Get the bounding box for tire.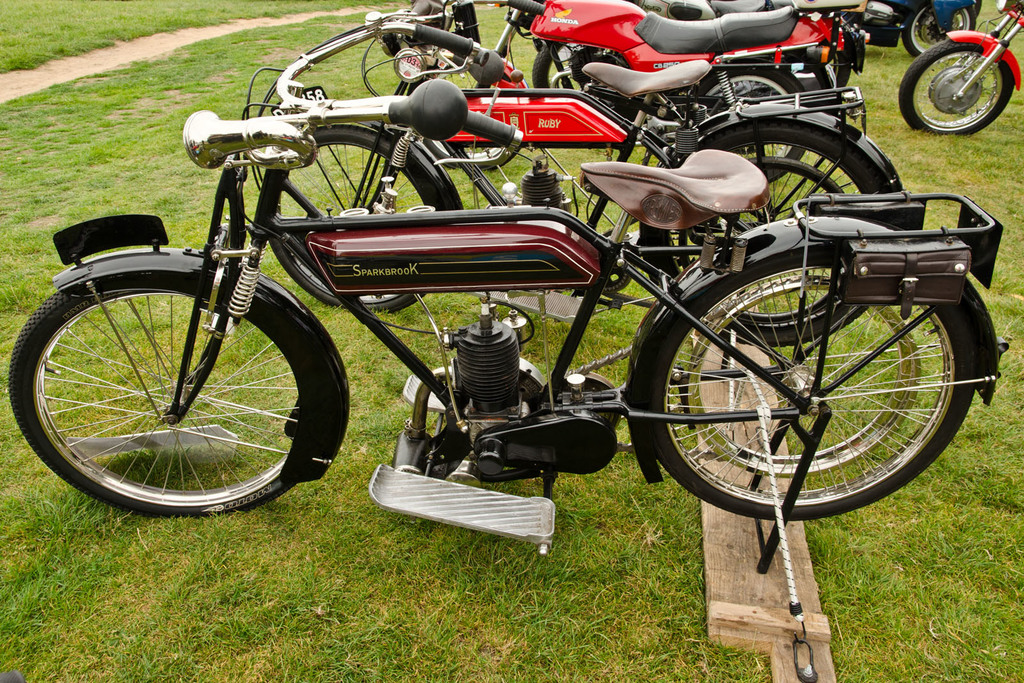
{"x1": 691, "y1": 63, "x2": 808, "y2": 181}.
